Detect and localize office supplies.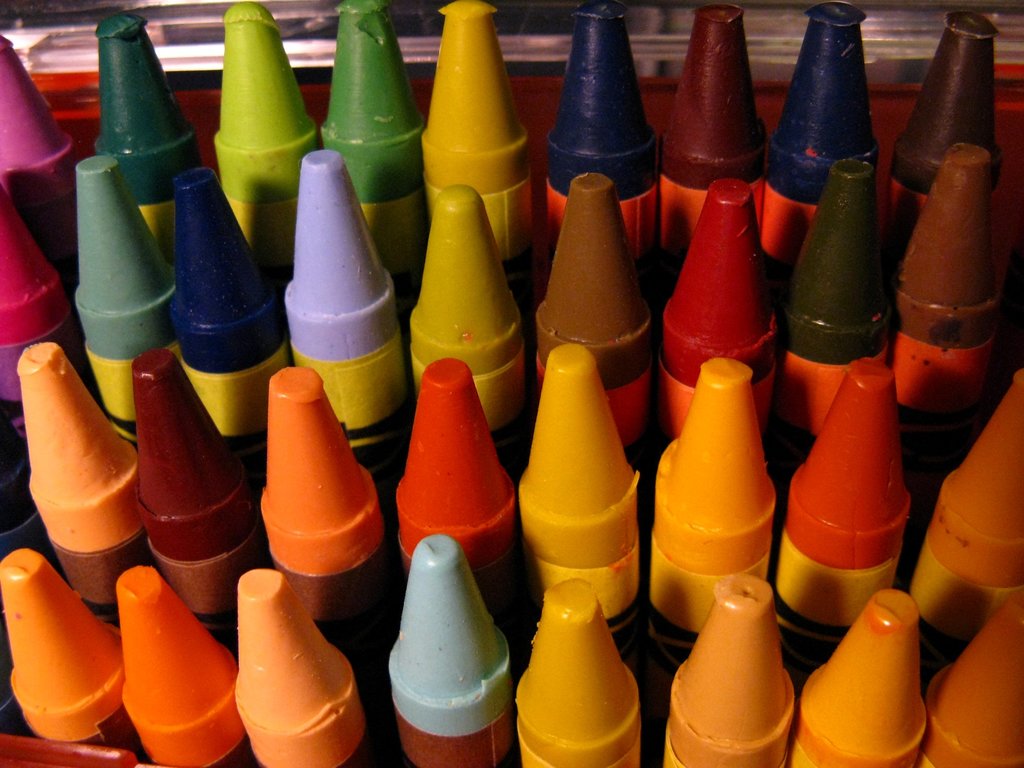
Localized at rect(649, 354, 772, 641).
